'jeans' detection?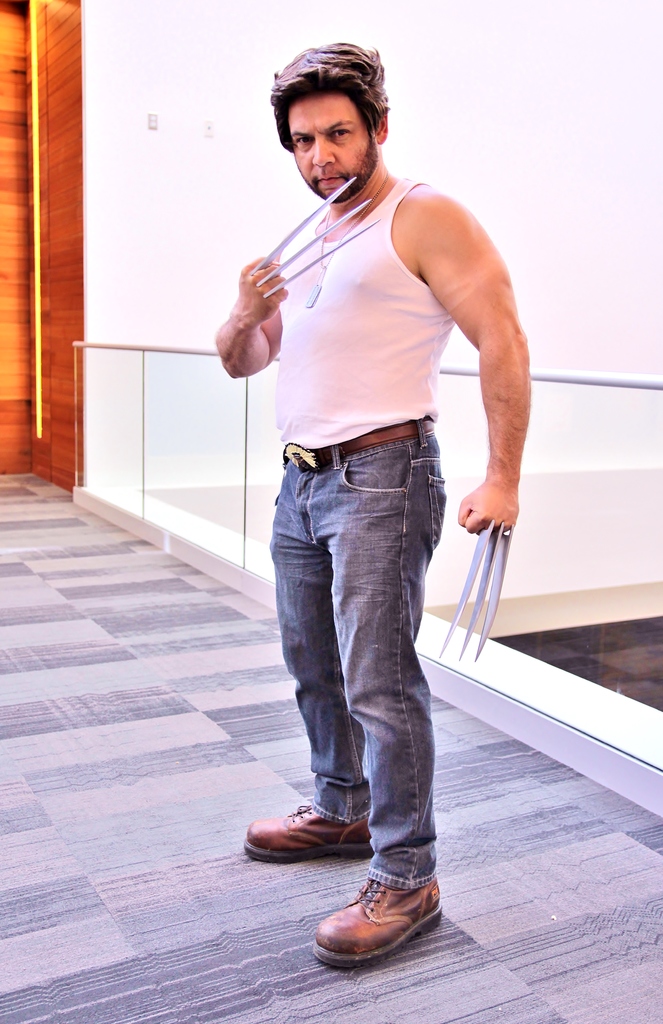
bbox=(255, 436, 463, 925)
